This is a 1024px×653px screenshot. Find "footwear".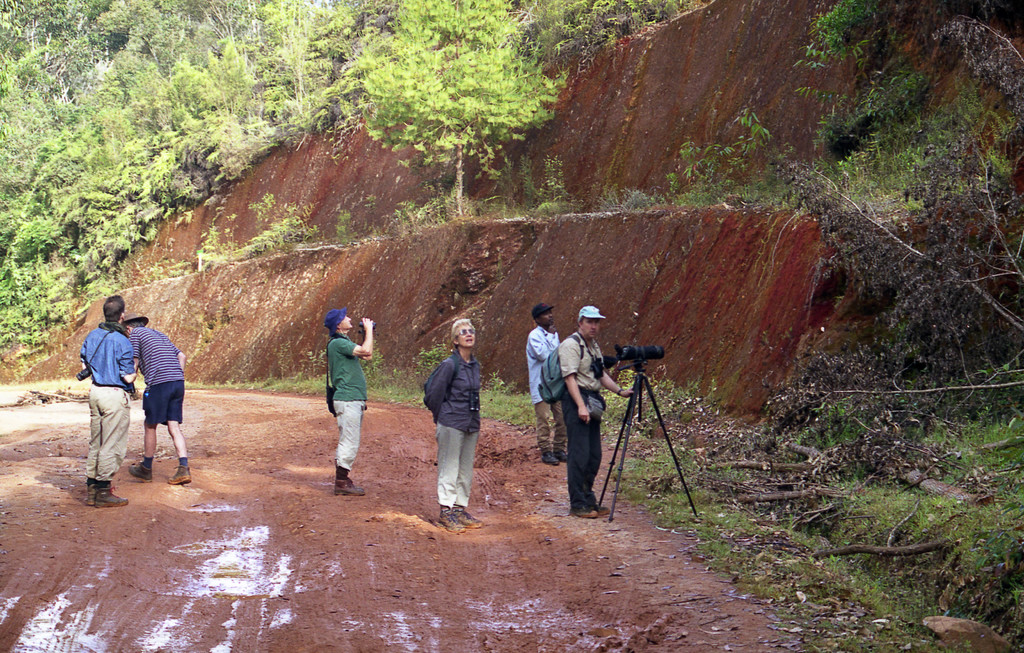
Bounding box: [542, 452, 558, 468].
